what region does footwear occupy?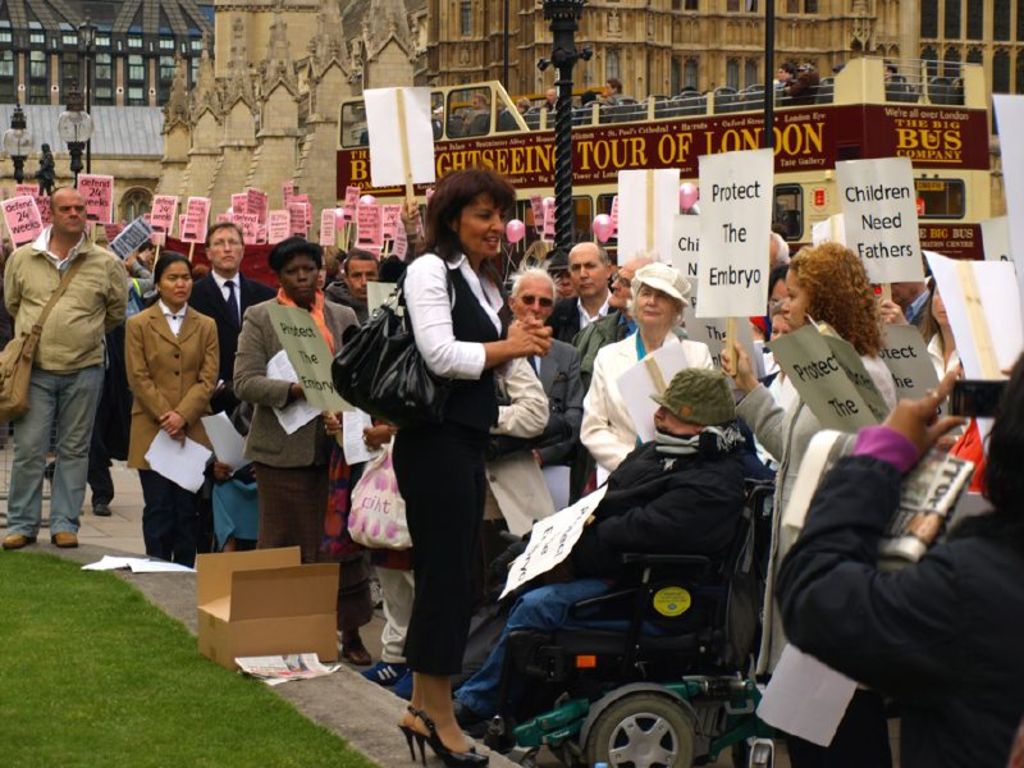
box(410, 708, 488, 765).
